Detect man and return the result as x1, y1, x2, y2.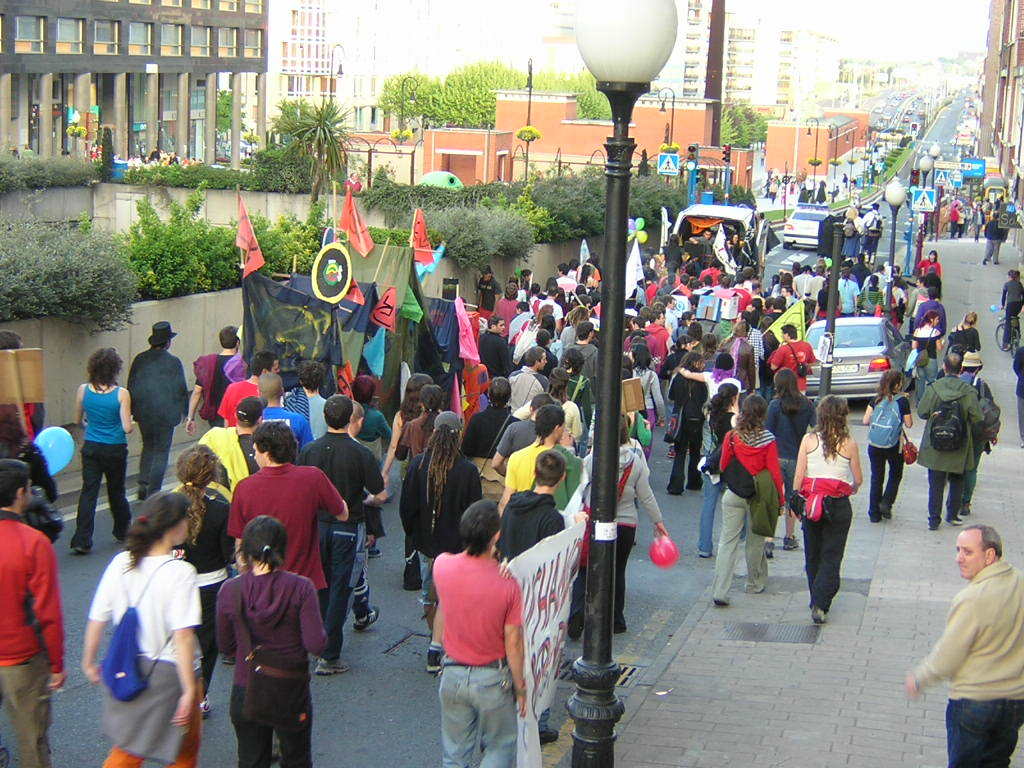
690, 230, 715, 250.
